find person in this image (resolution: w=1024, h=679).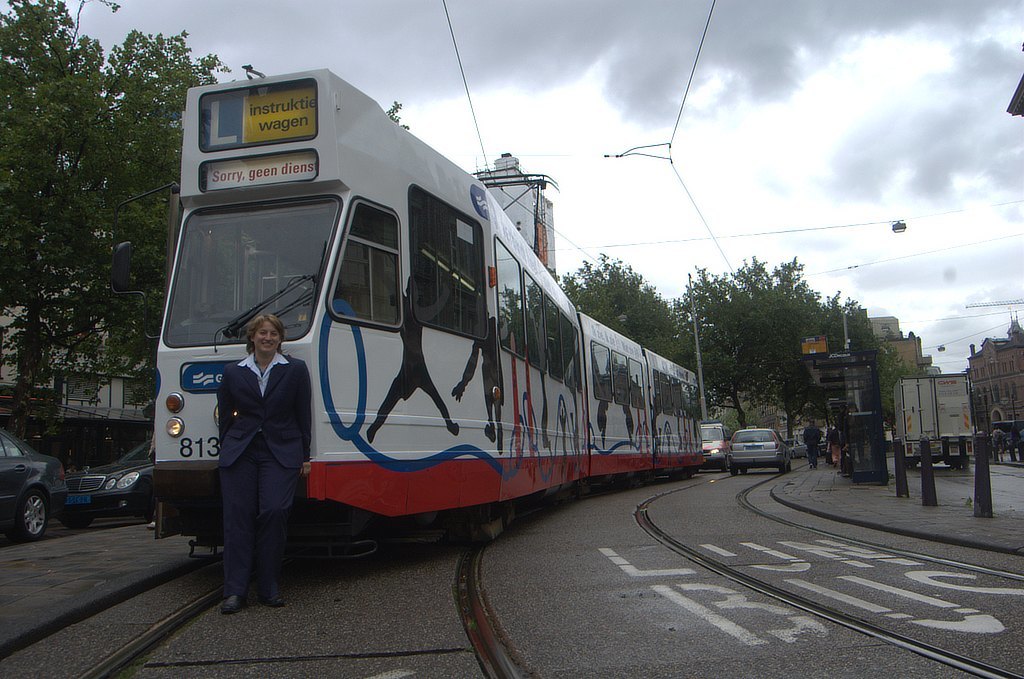
<bbox>807, 415, 825, 475</bbox>.
